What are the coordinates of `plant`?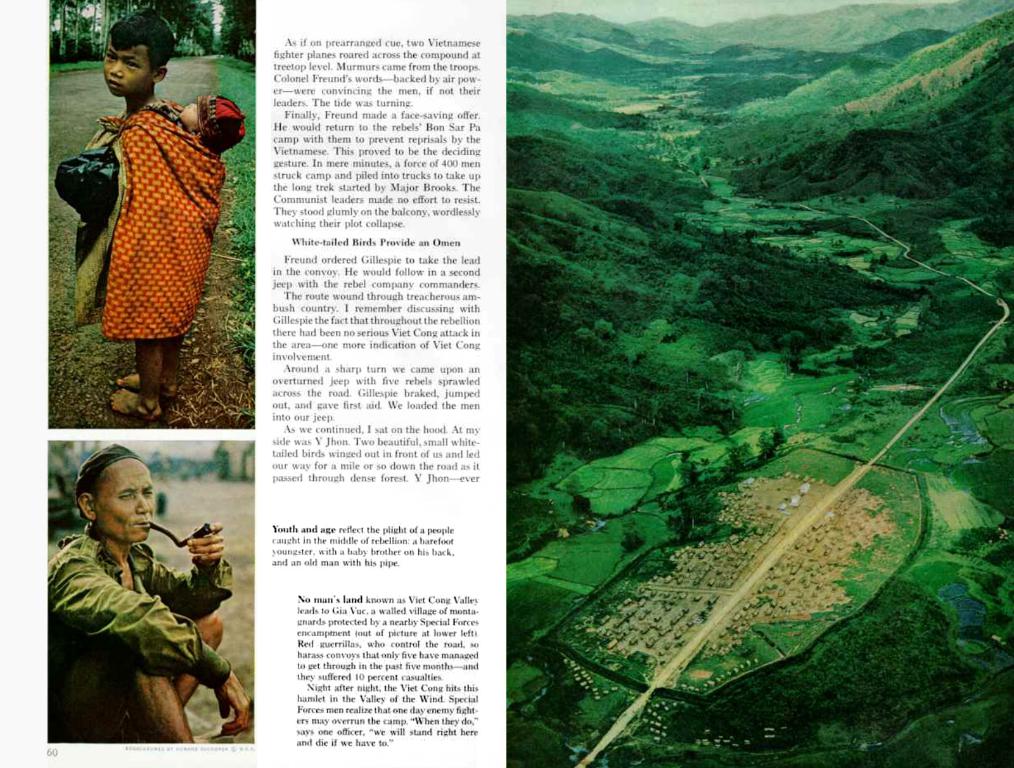
[770,324,811,383].
